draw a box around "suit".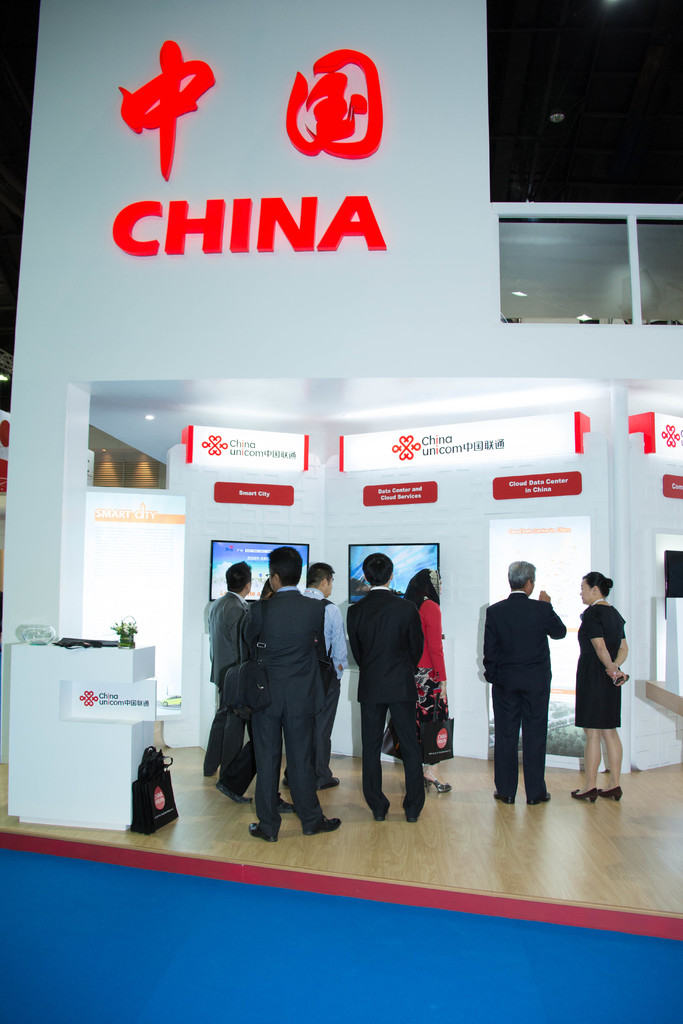
(242, 590, 326, 833).
